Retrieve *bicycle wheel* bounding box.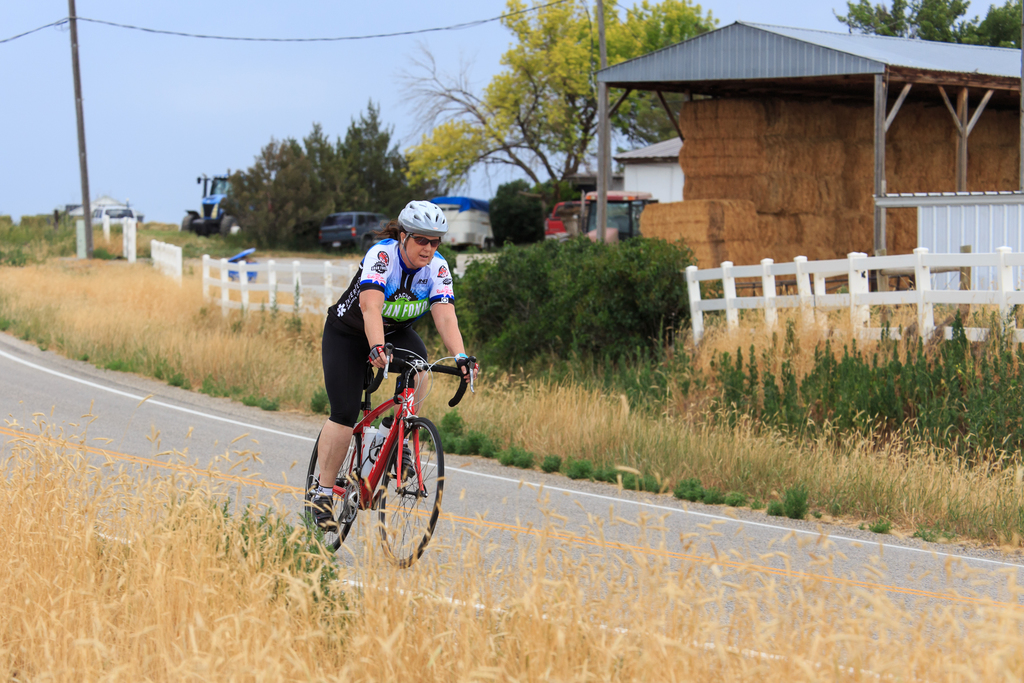
Bounding box: (391,405,438,563).
